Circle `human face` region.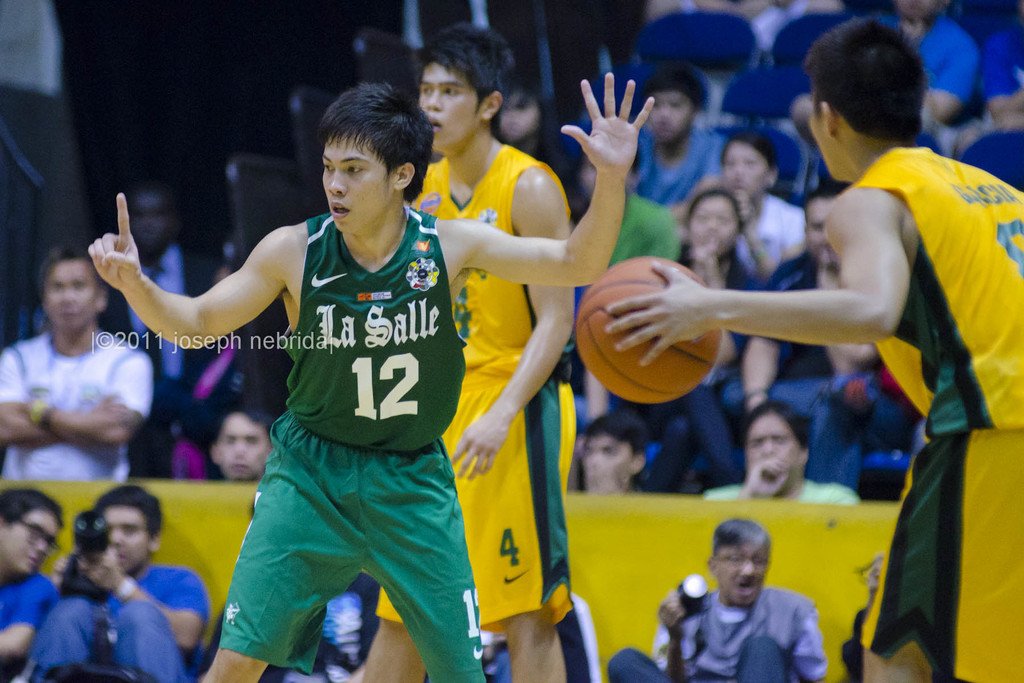
Region: (691, 194, 739, 261).
